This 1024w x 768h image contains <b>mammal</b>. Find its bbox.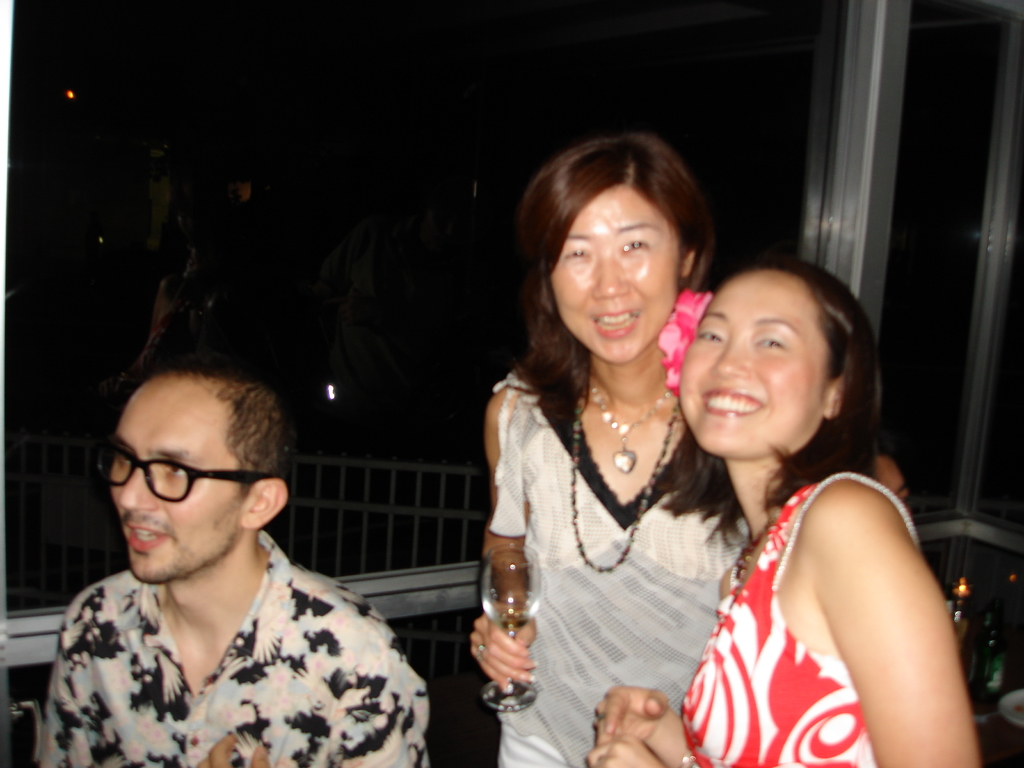
(left=584, top=244, right=986, bottom=767).
